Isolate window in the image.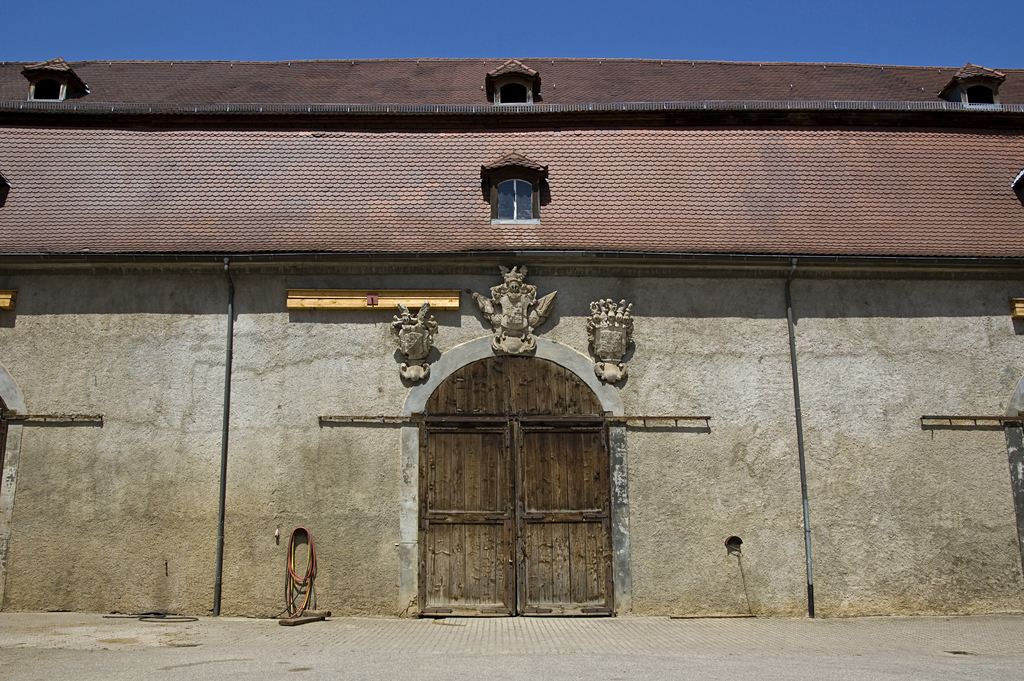
Isolated region: <region>489, 60, 538, 104</region>.
